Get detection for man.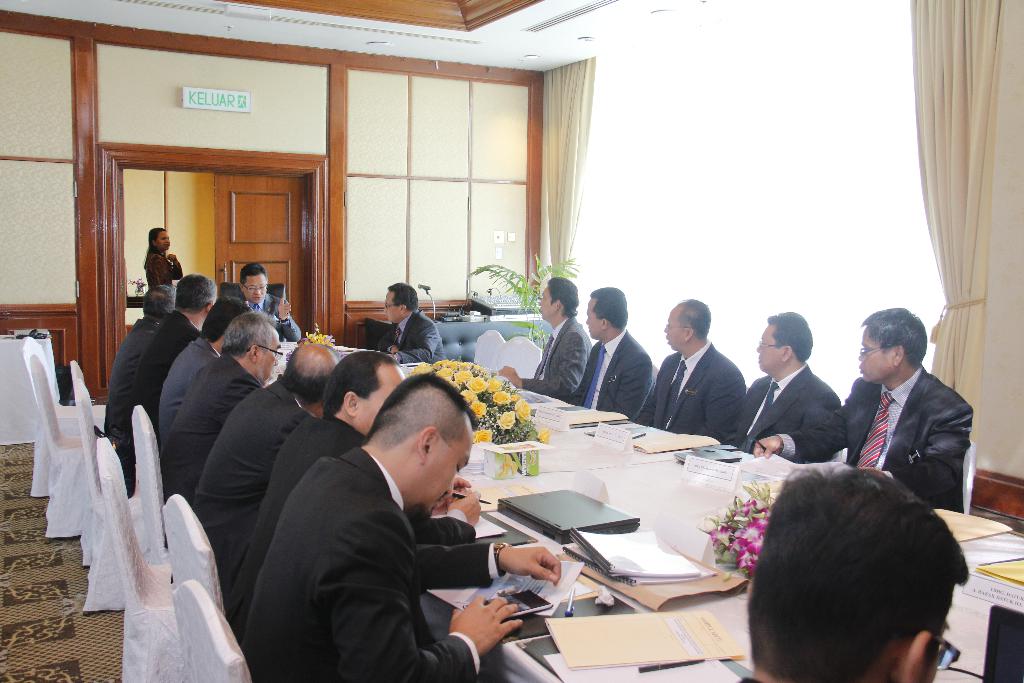
Detection: l=630, t=292, r=735, b=438.
